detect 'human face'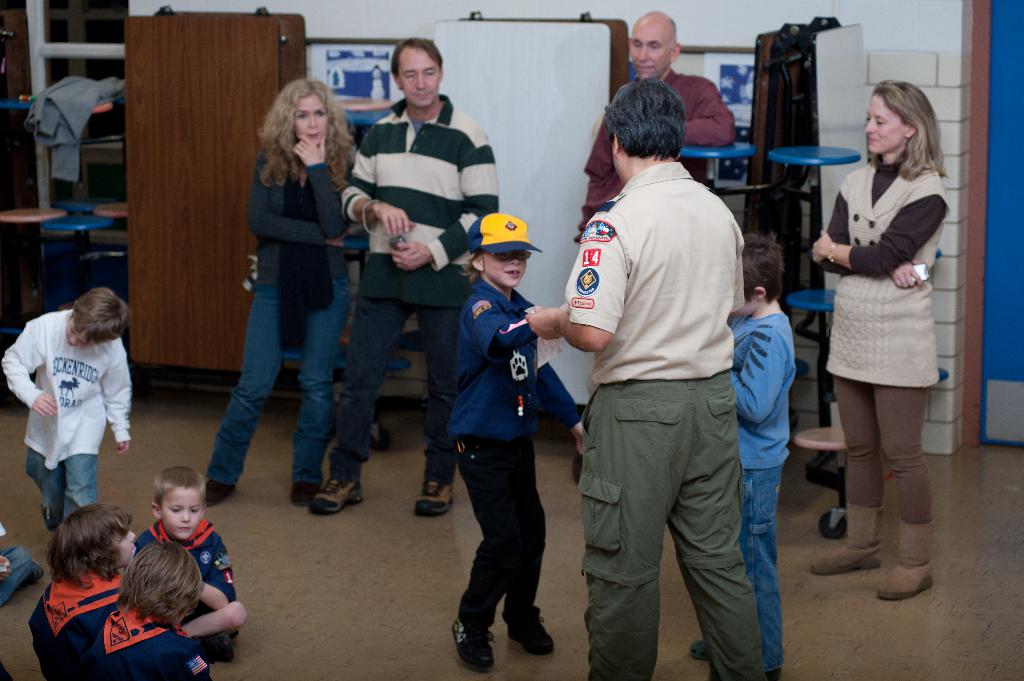
locate(865, 92, 908, 155)
